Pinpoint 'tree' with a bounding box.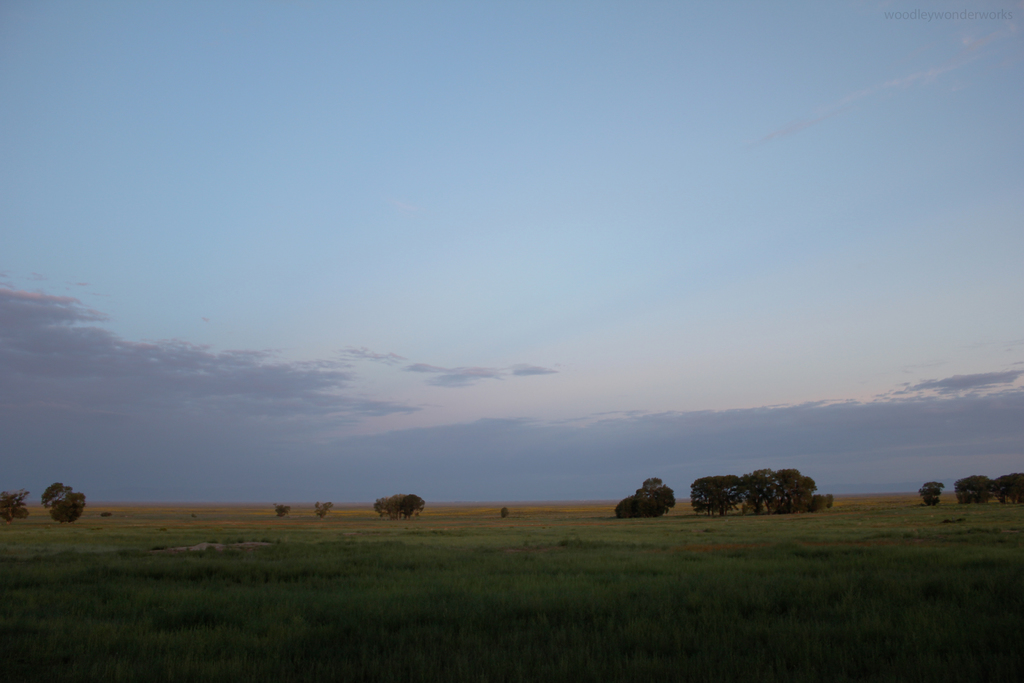
<box>0,490,32,525</box>.
